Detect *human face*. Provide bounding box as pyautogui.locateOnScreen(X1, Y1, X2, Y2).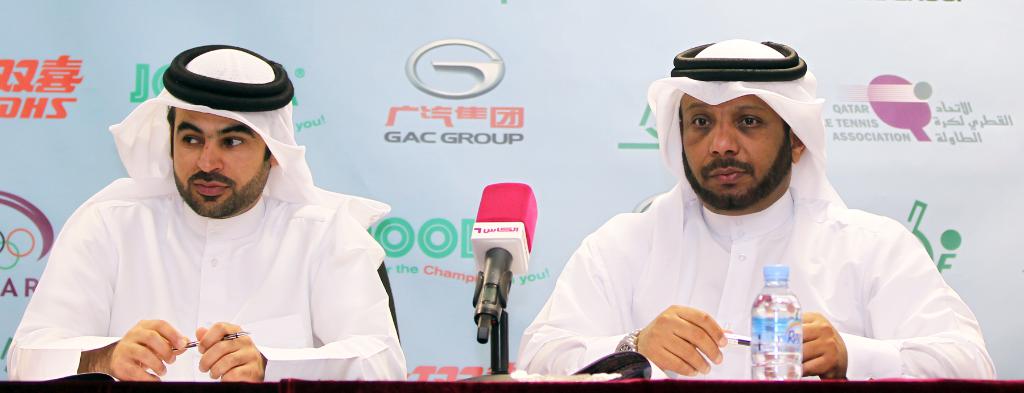
pyautogui.locateOnScreen(173, 109, 269, 216).
